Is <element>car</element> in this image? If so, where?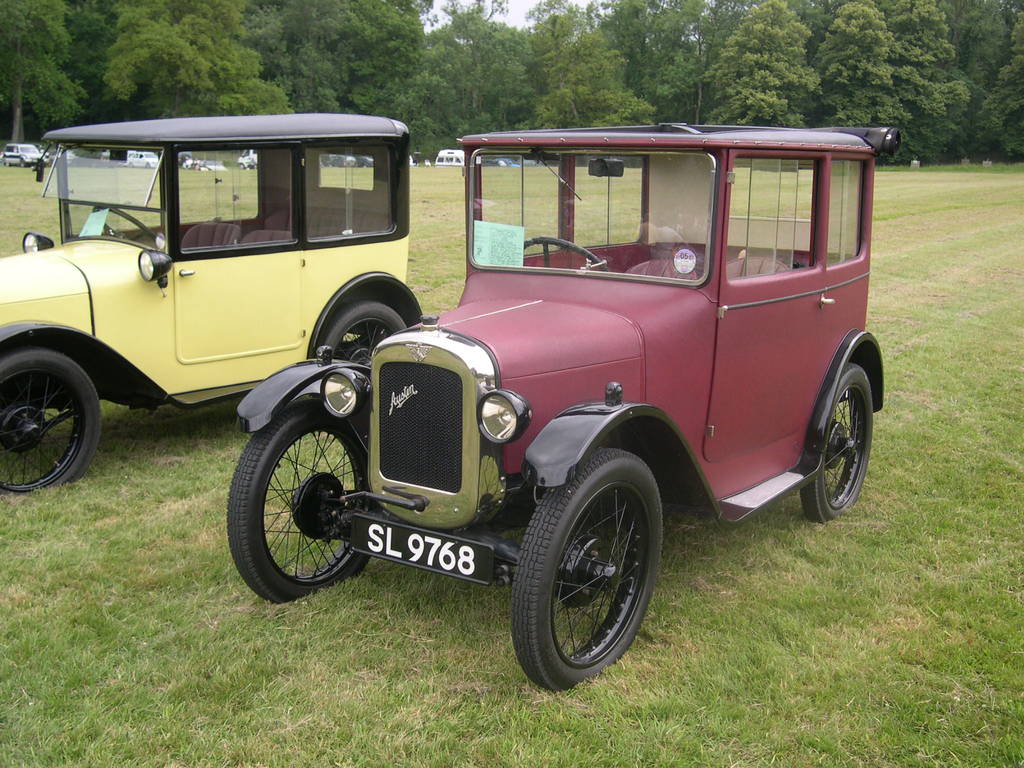
Yes, at rect(3, 145, 51, 168).
